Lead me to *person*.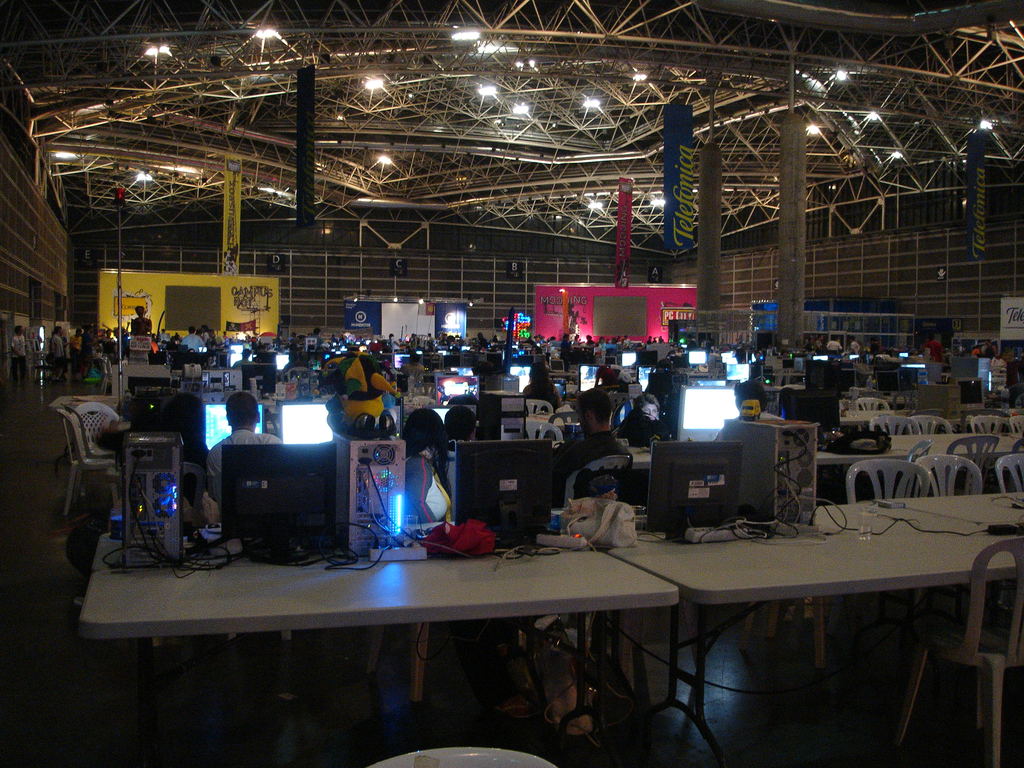
Lead to [left=11, top=323, right=28, bottom=390].
